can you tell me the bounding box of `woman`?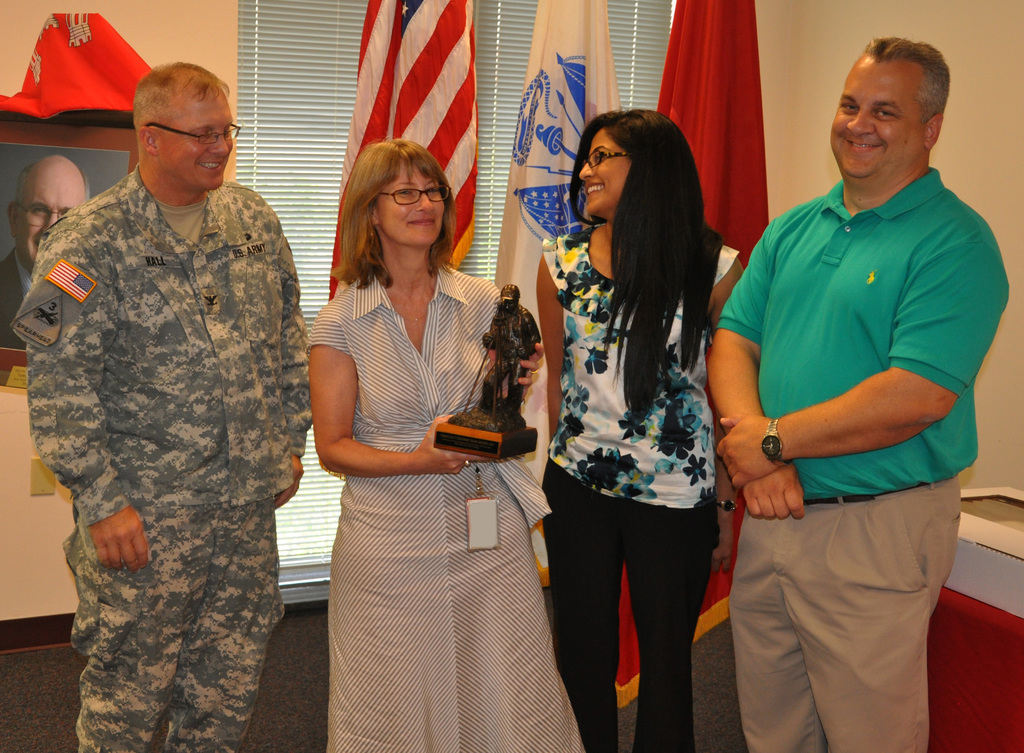
[536,111,742,752].
